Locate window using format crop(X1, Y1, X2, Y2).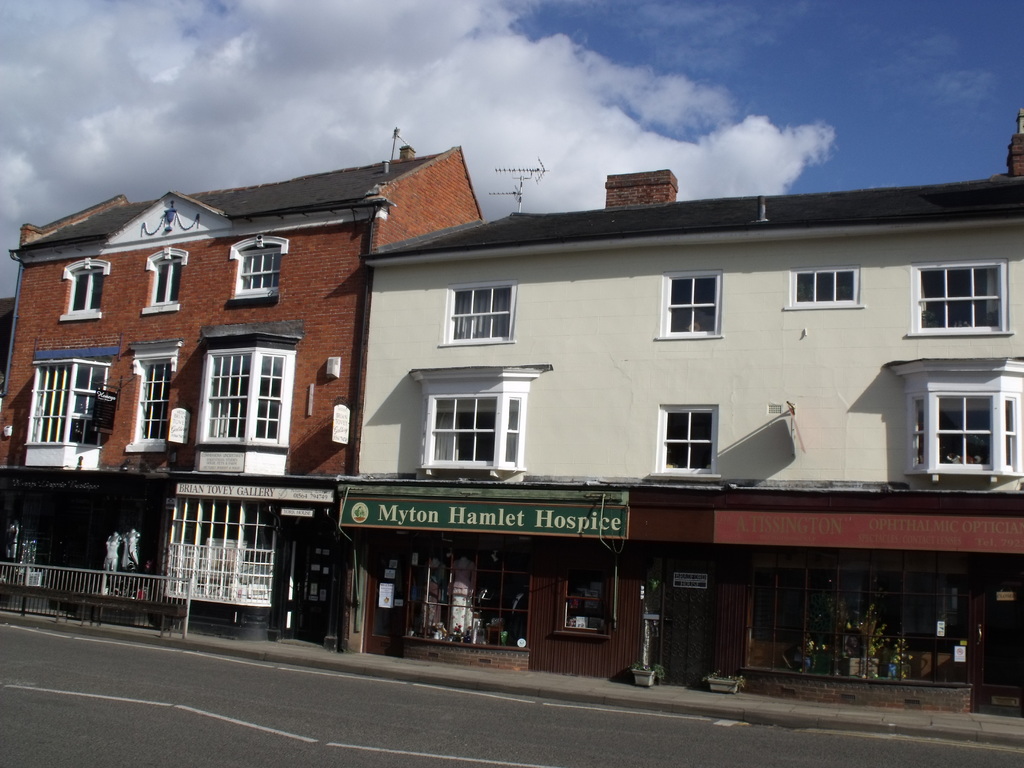
crop(783, 259, 862, 302).
